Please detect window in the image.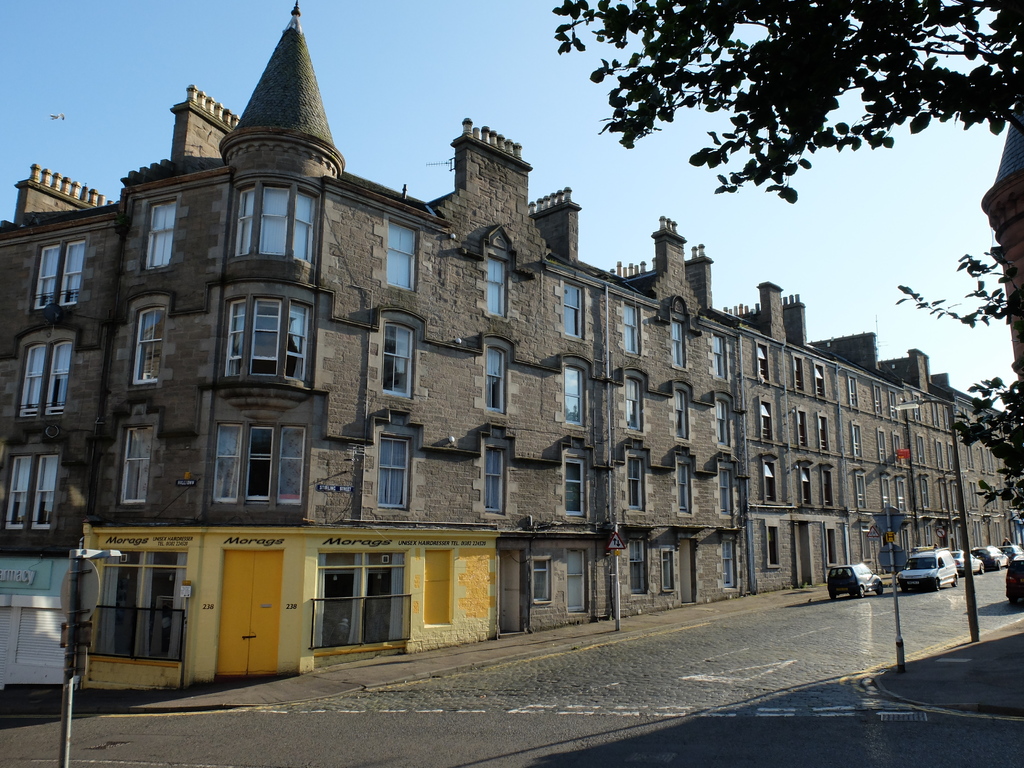
{"left": 925, "top": 524, "right": 932, "bottom": 550}.
